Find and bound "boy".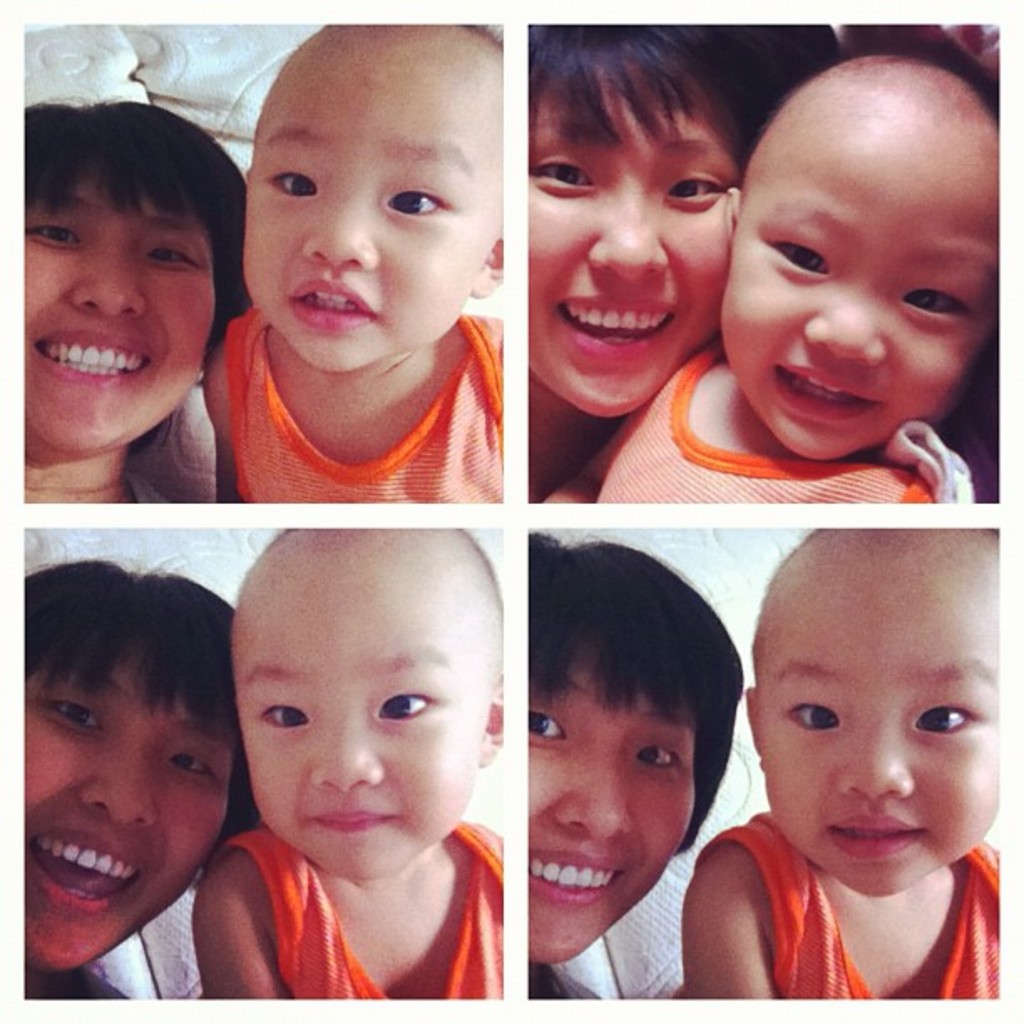
Bound: left=202, top=22, right=497, bottom=504.
